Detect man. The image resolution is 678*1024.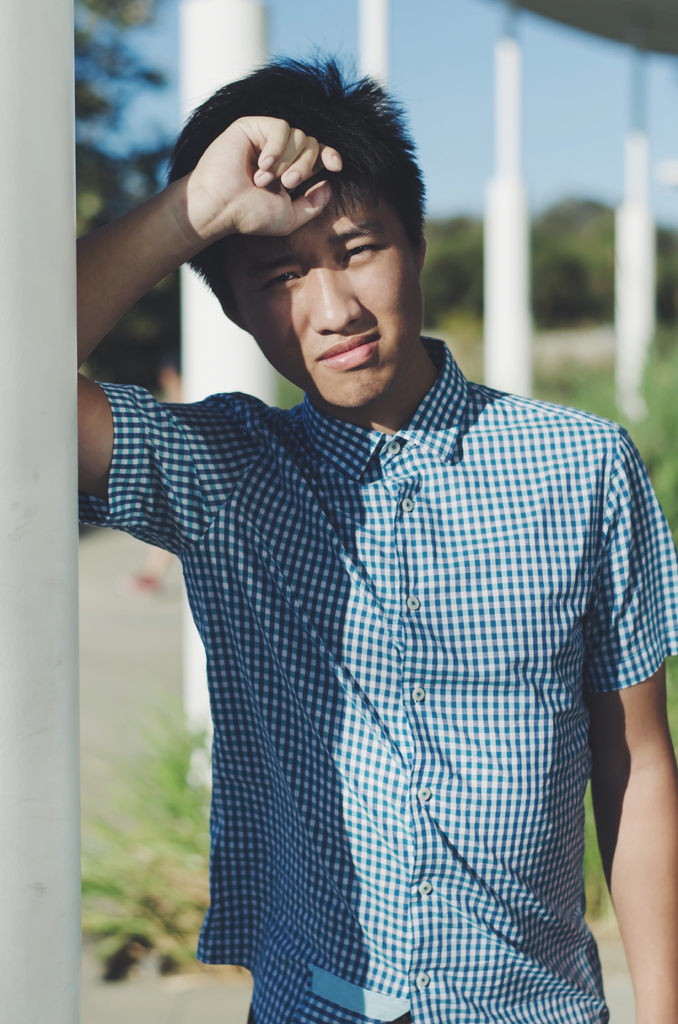
left=73, top=51, right=677, bottom=1023.
